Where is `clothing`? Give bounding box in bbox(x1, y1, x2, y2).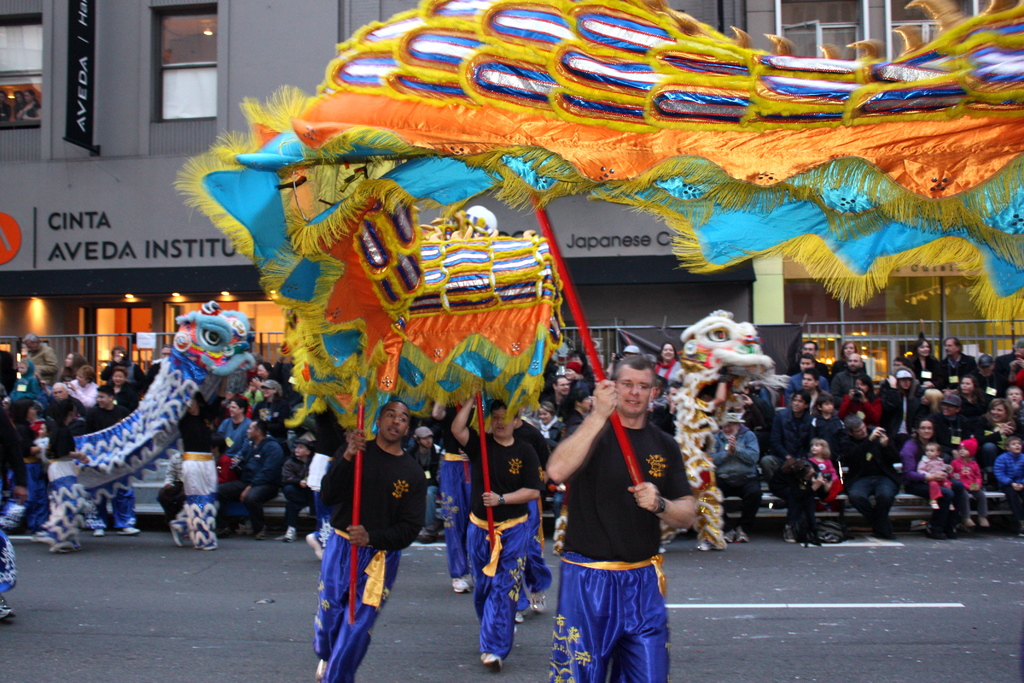
bbox(157, 450, 184, 520).
